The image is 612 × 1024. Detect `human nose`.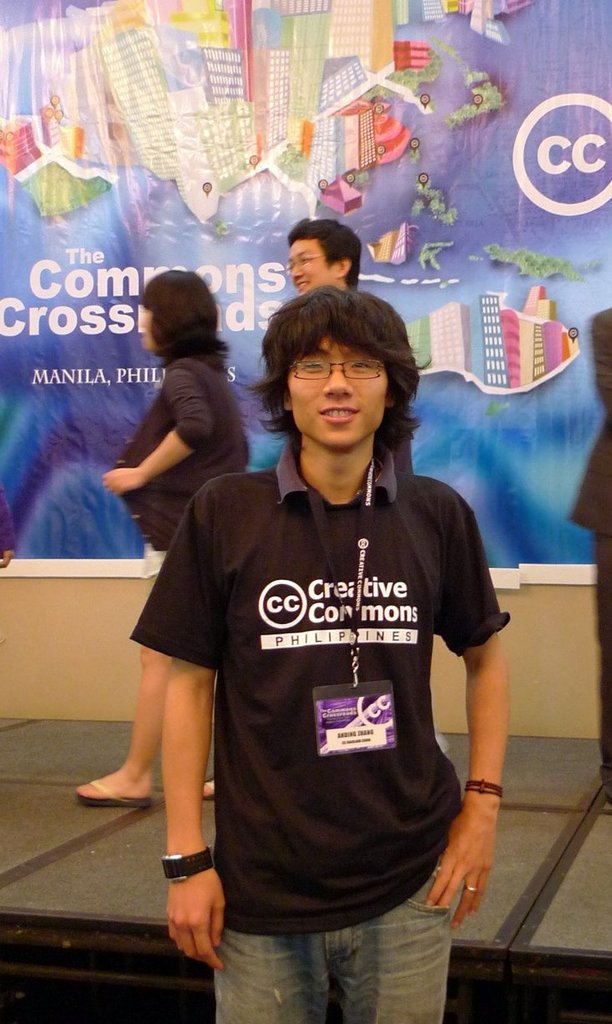
Detection: bbox=[322, 366, 354, 396].
